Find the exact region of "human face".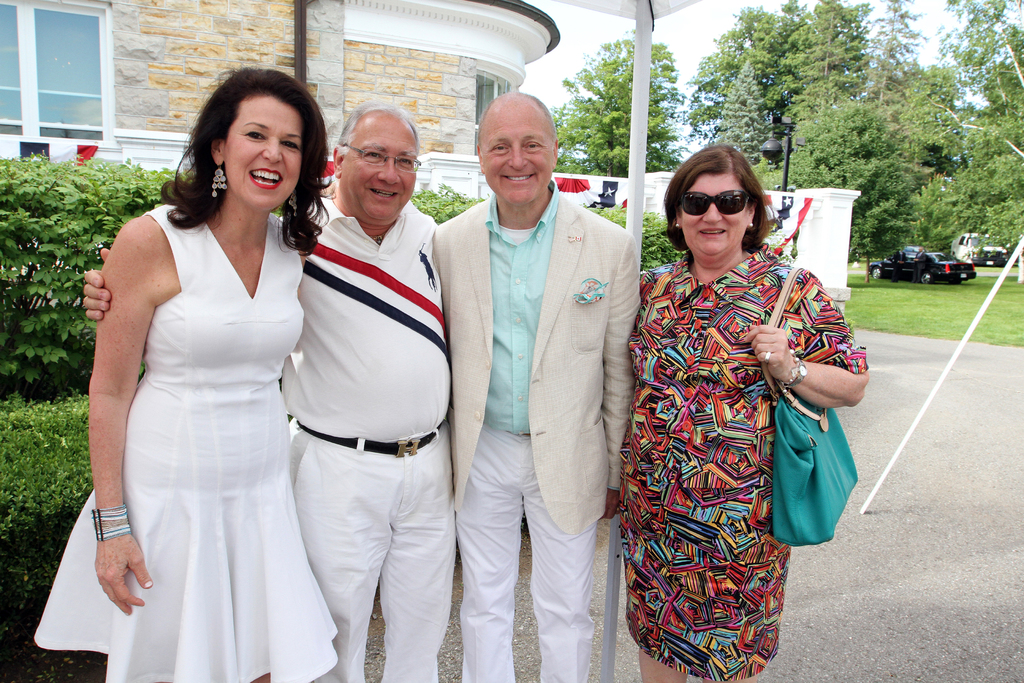
Exact region: <region>480, 108, 557, 208</region>.
